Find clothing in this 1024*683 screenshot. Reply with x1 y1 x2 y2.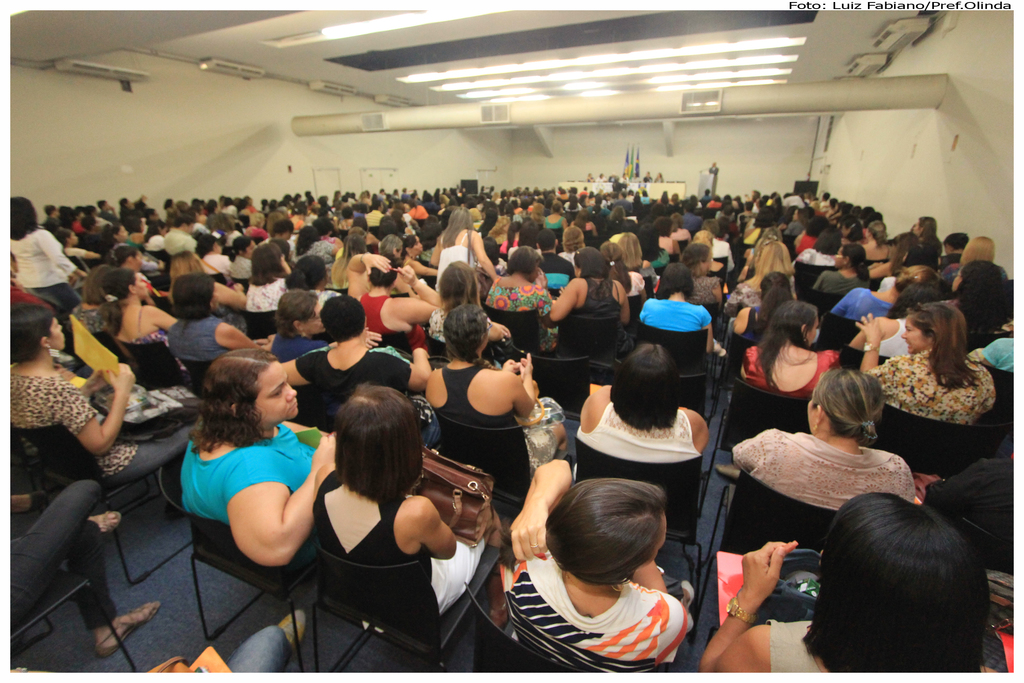
573 391 694 454.
